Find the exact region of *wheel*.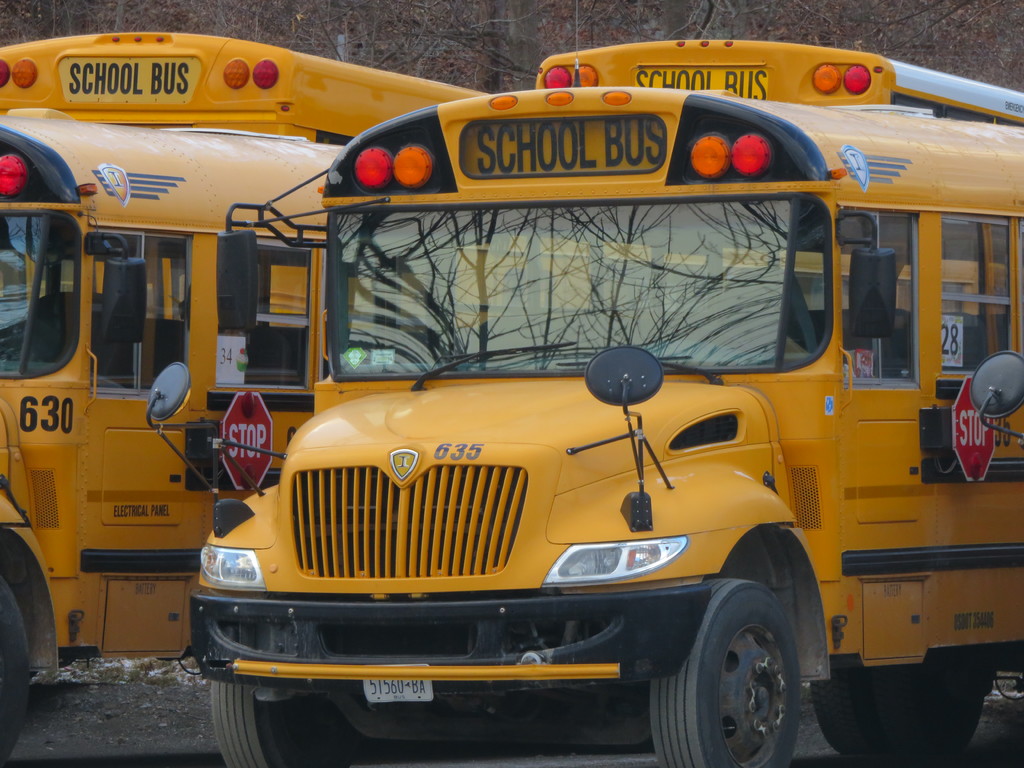
Exact region: [646,579,801,767].
